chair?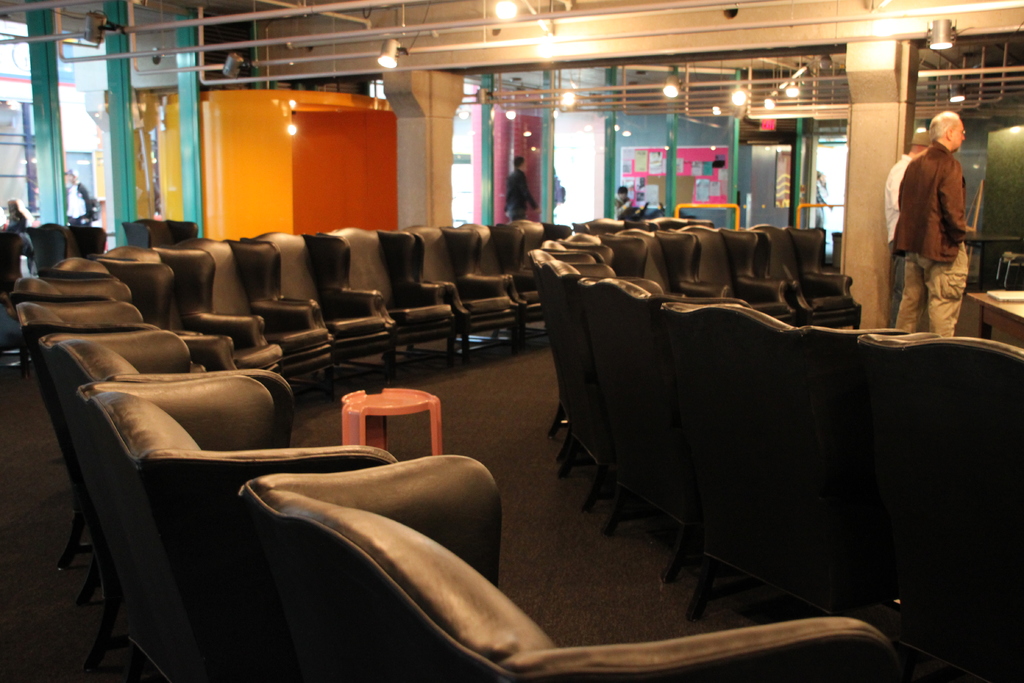
{"x1": 47, "y1": 256, "x2": 294, "y2": 416}
